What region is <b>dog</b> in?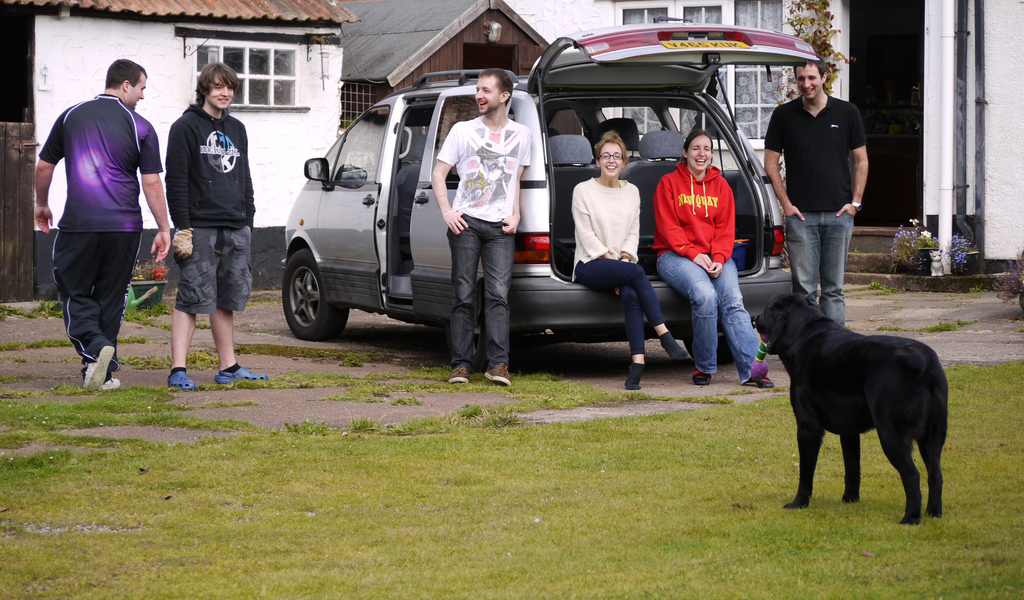
box=[755, 289, 951, 526].
